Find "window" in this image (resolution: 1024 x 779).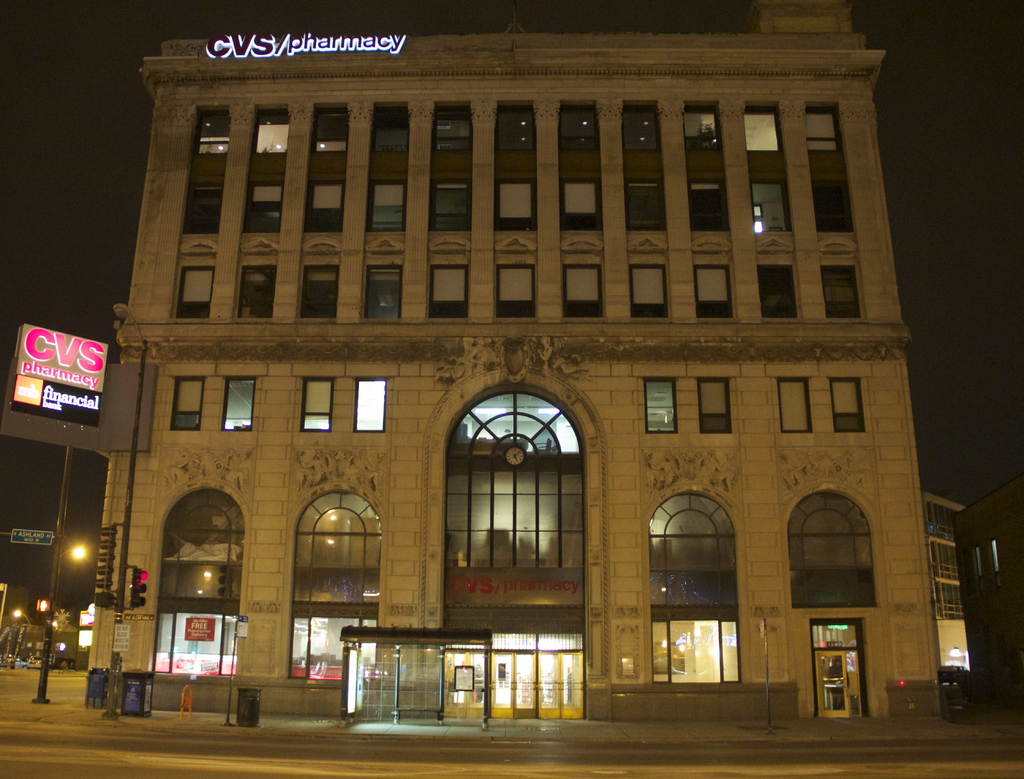
803:97:854:239.
